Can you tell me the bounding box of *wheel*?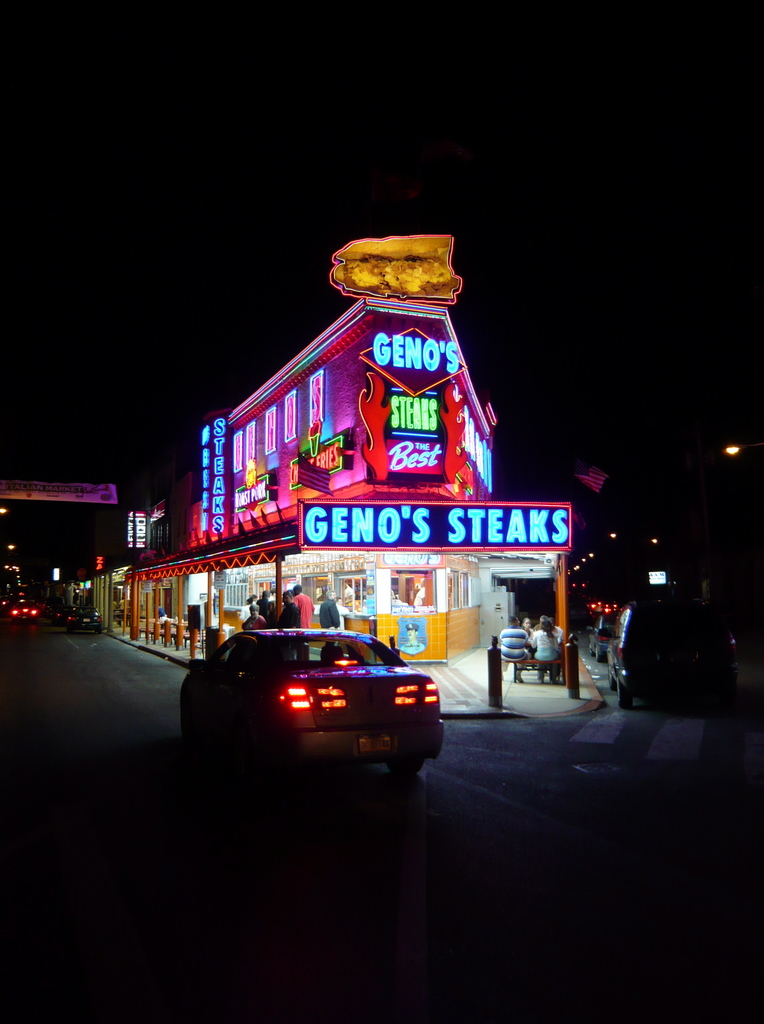
[595, 648, 606, 664].
